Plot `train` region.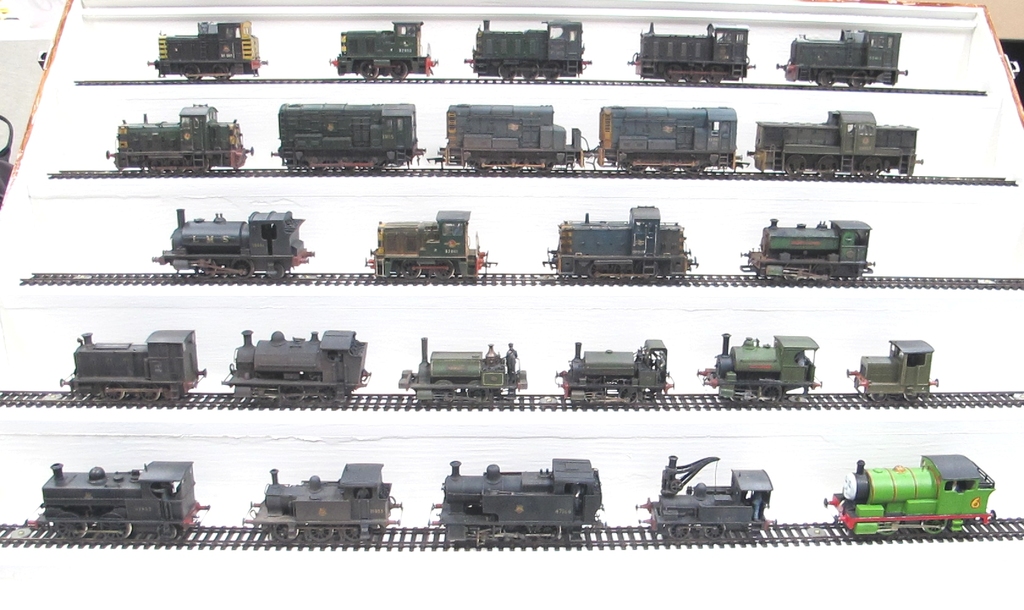
Plotted at box(150, 205, 317, 280).
